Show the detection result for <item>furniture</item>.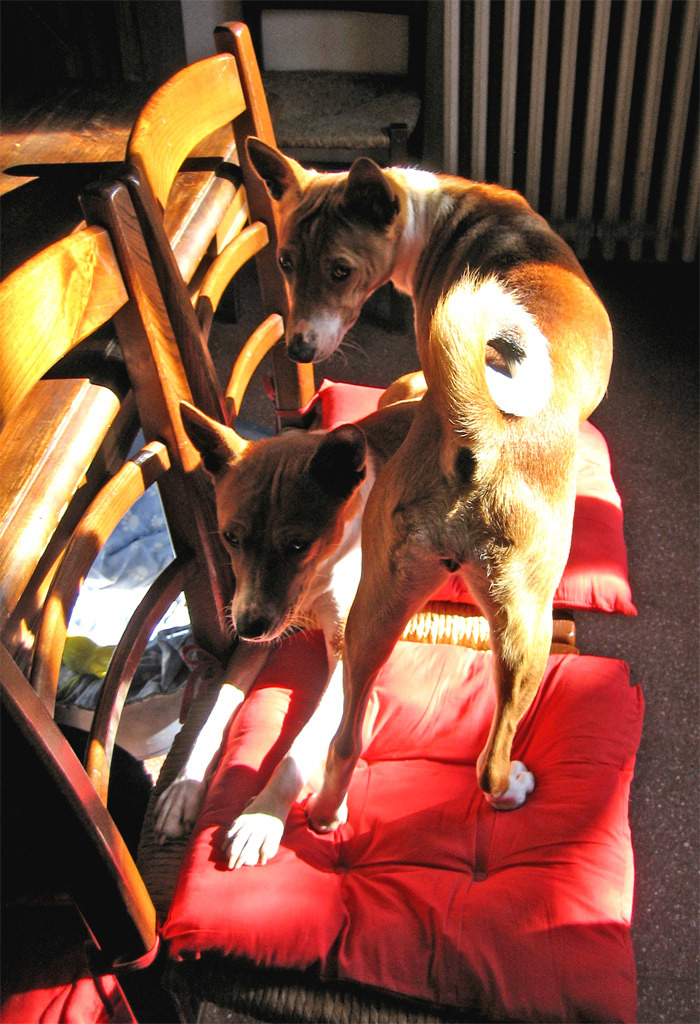
(118, 17, 638, 648).
